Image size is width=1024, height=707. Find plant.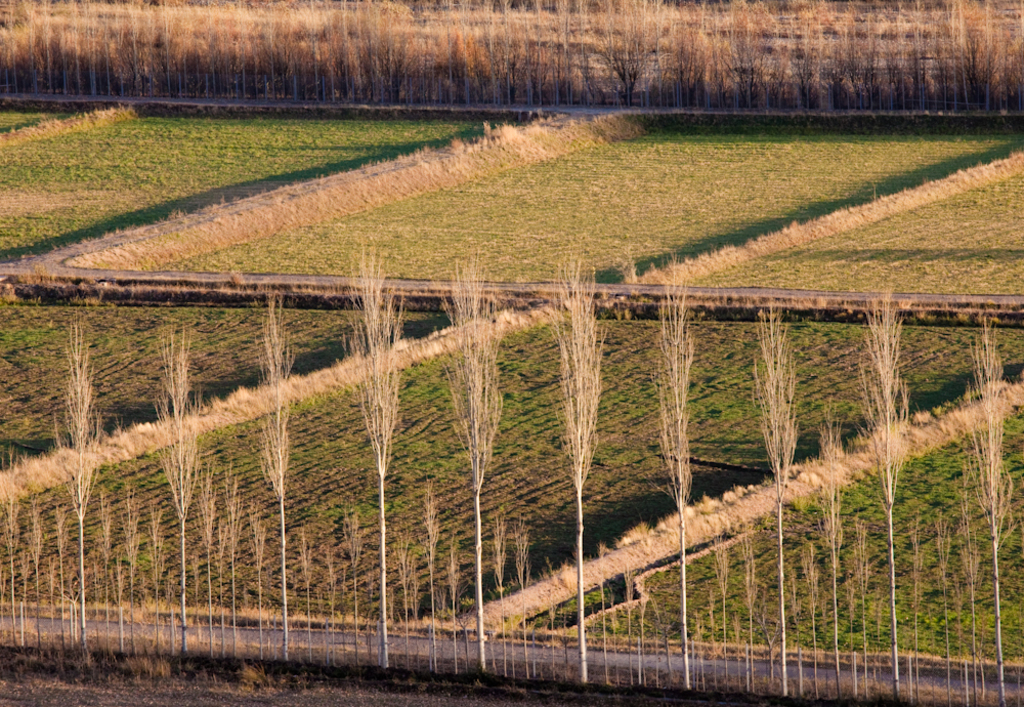
(536, 251, 612, 685).
